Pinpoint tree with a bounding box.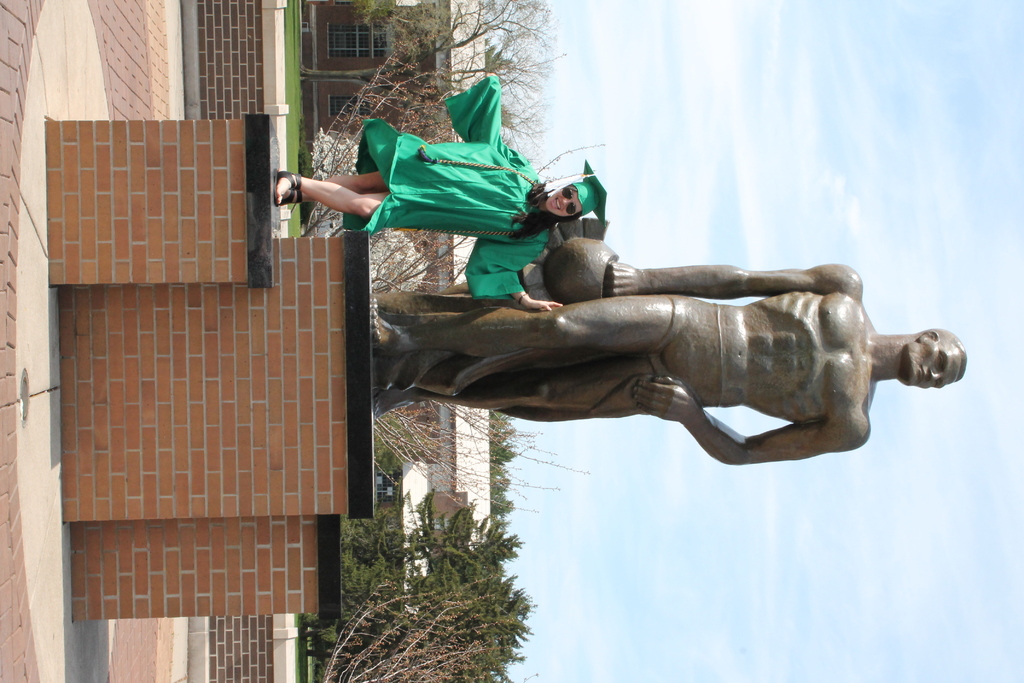
x1=316 y1=457 x2=563 y2=666.
